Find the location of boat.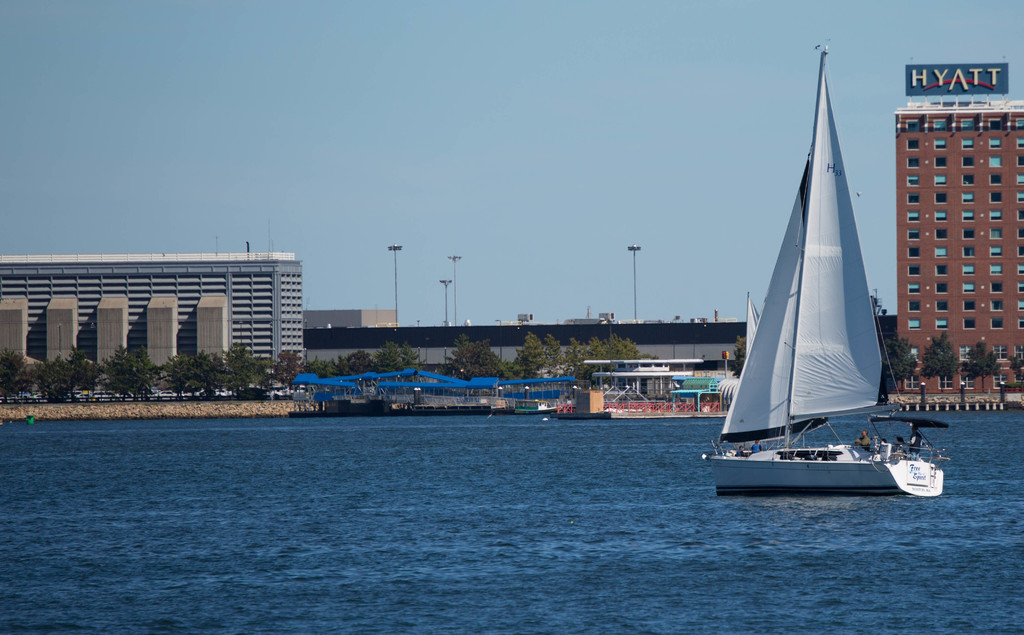
Location: (x1=719, y1=45, x2=943, y2=508).
